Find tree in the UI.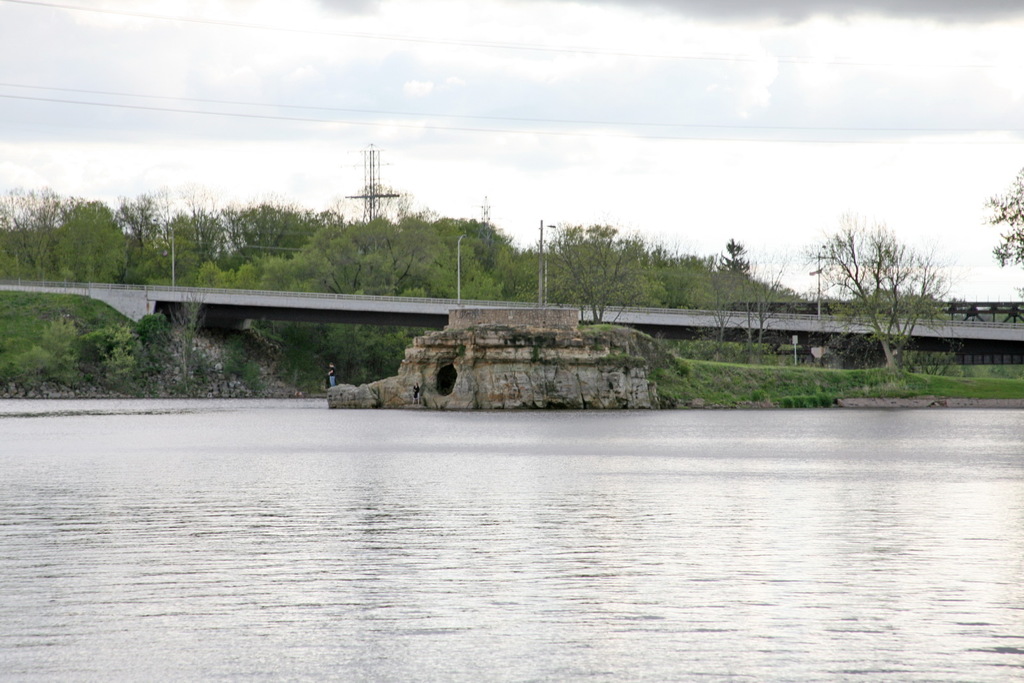
UI element at (540, 215, 639, 330).
